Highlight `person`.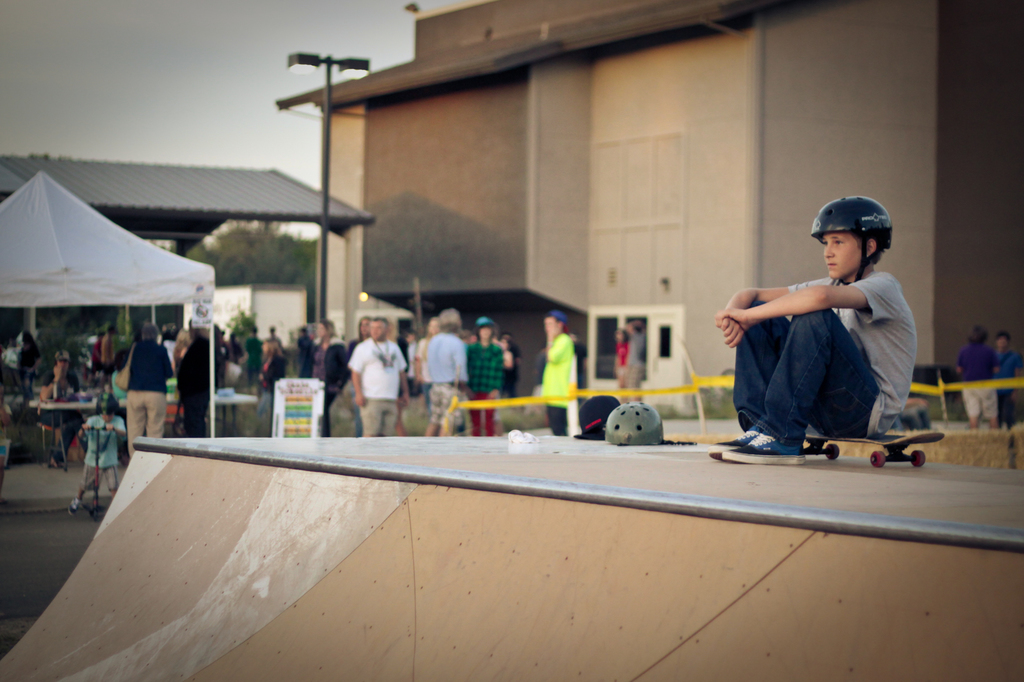
Highlighted region: select_region(984, 329, 1022, 425).
